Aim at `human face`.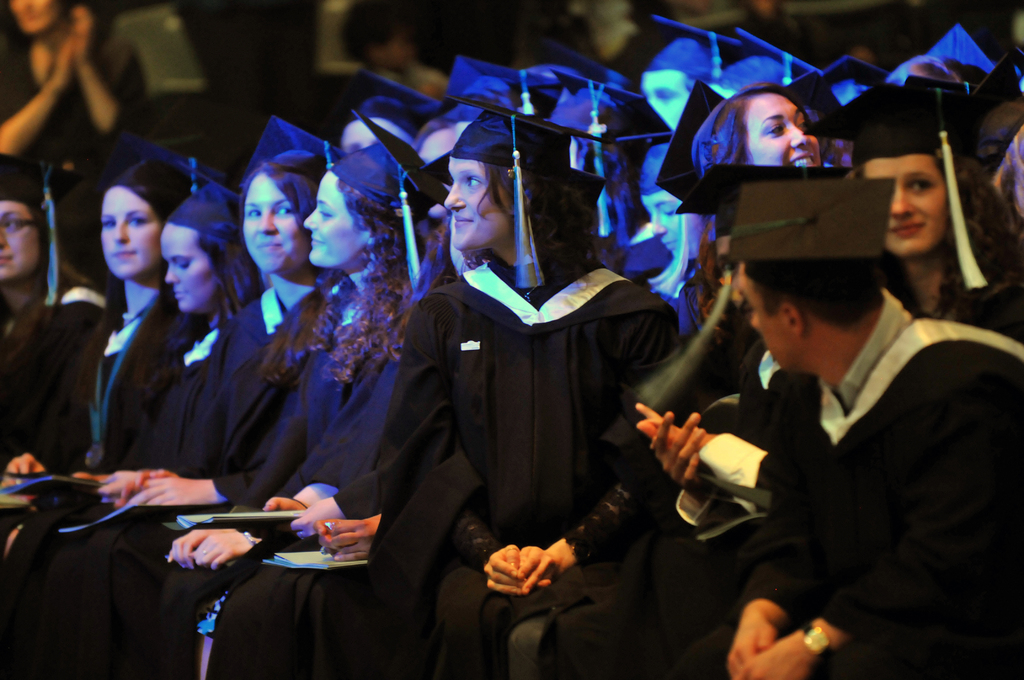
Aimed at 744:90:824:166.
